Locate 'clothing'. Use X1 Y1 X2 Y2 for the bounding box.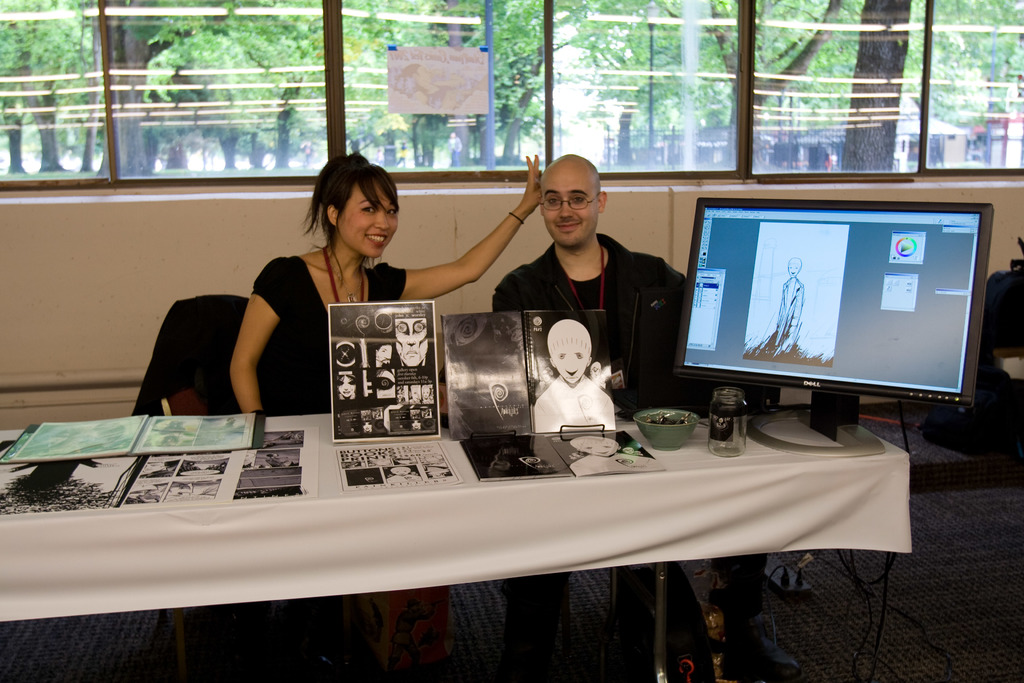
228 222 415 397.
